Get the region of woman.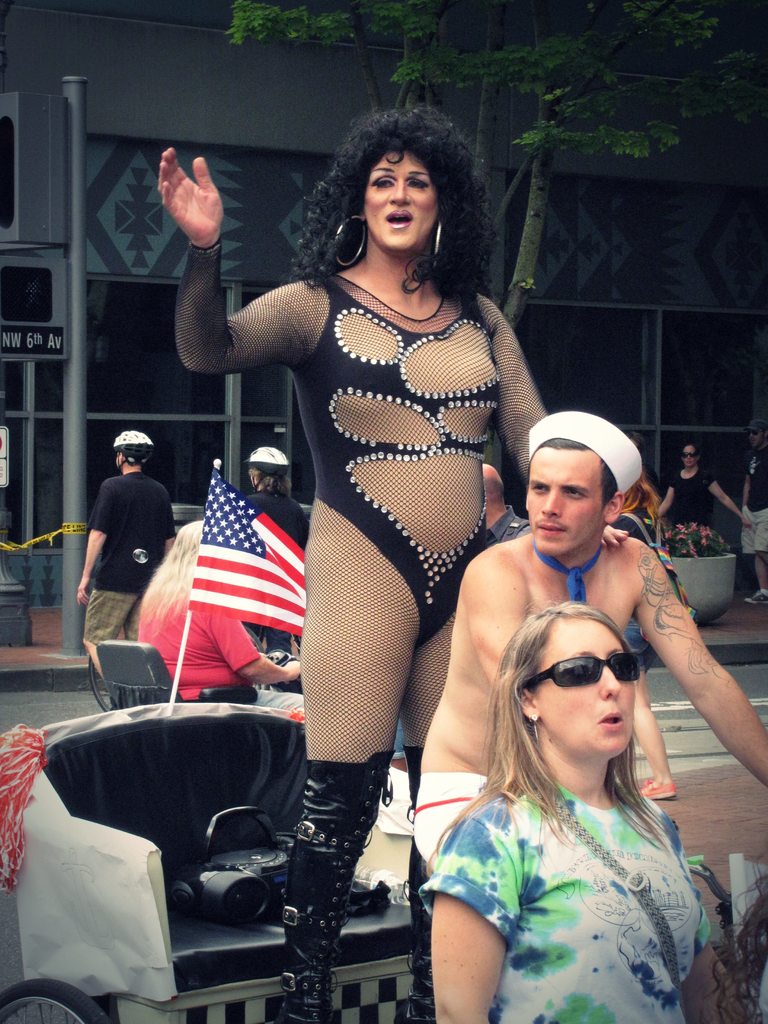
138 147 510 981.
